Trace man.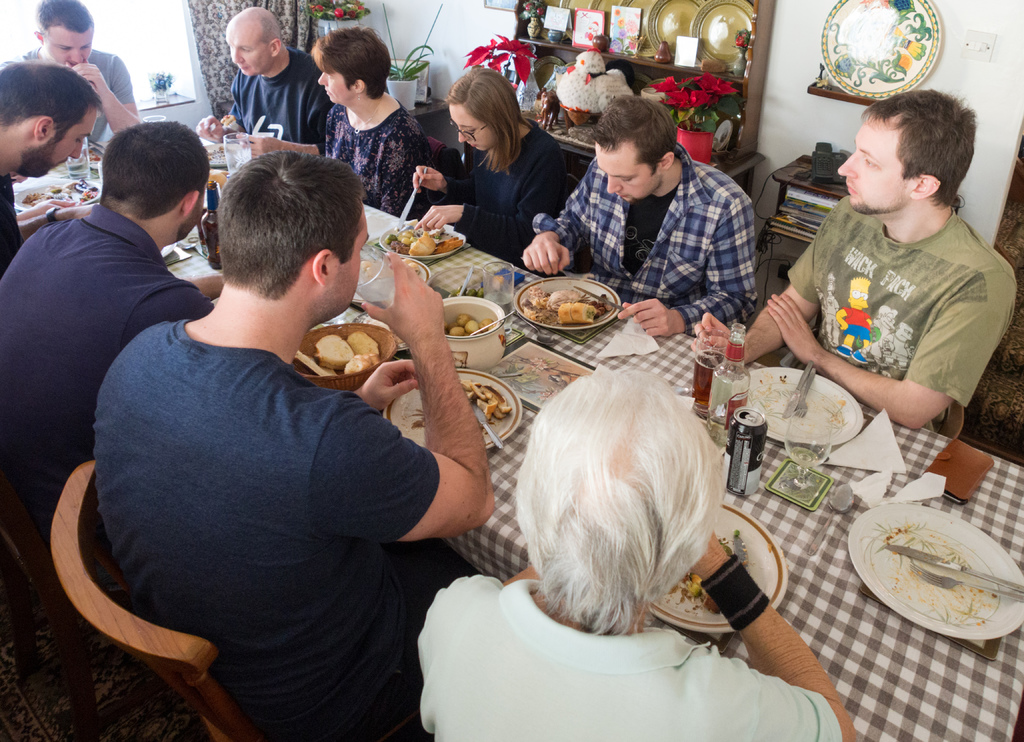
Traced to left=417, top=363, right=858, bottom=741.
